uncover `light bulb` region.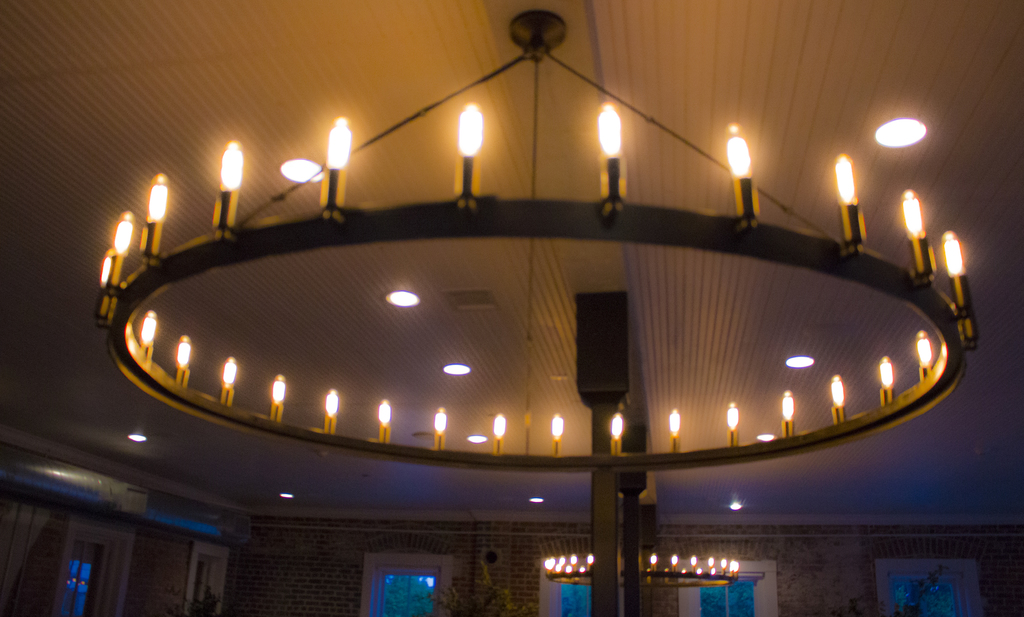
Uncovered: [223,358,237,384].
